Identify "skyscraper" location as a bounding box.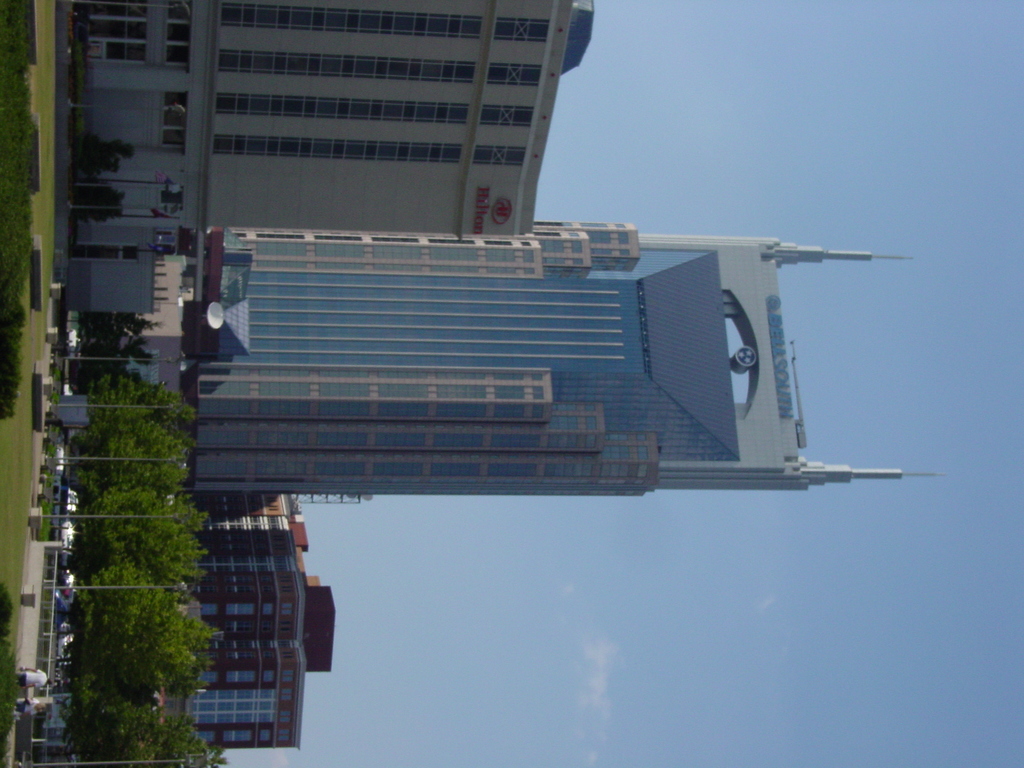
rect(106, 132, 920, 571).
